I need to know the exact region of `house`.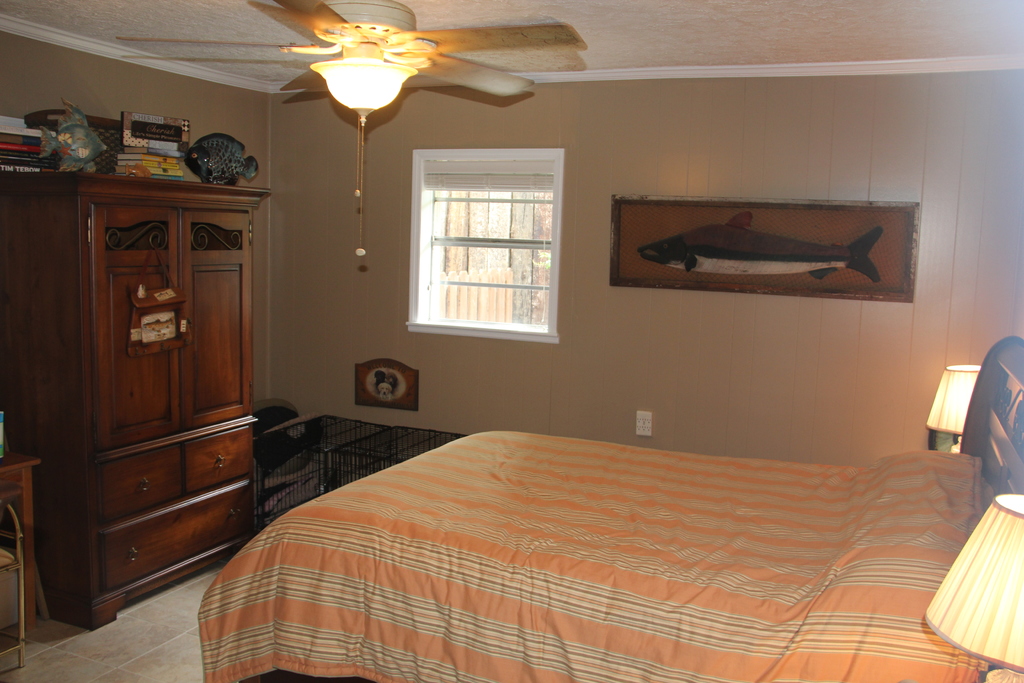
Region: [left=0, top=0, right=1023, bottom=682].
